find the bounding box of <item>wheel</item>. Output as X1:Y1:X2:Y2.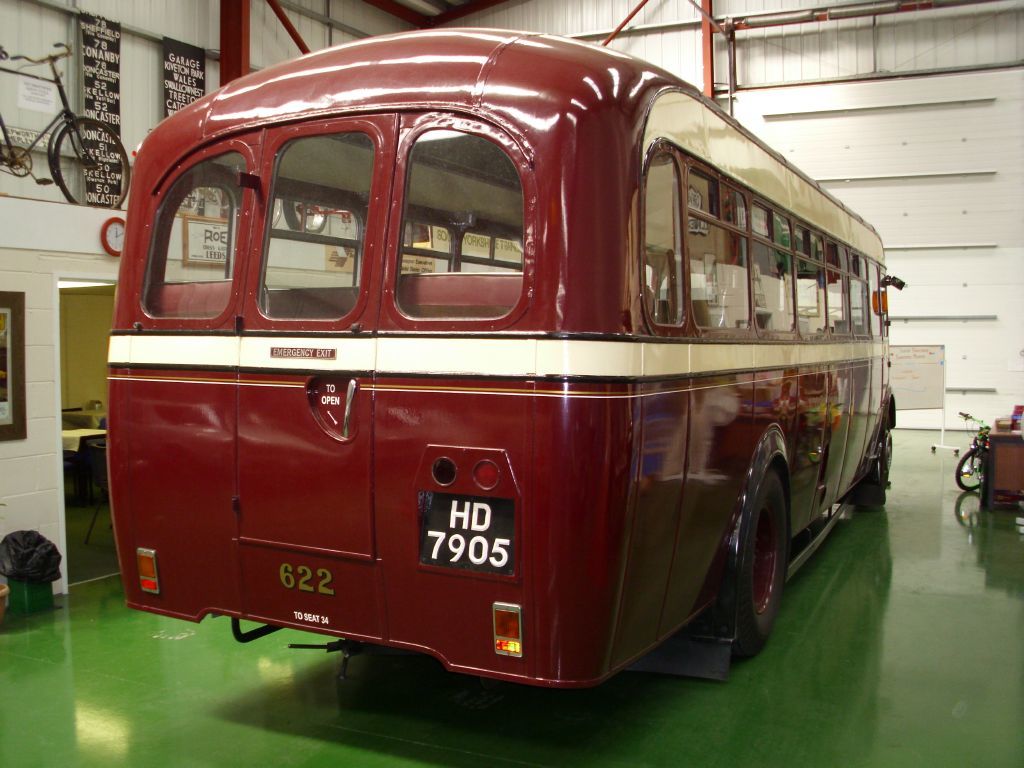
284:195:329:234.
